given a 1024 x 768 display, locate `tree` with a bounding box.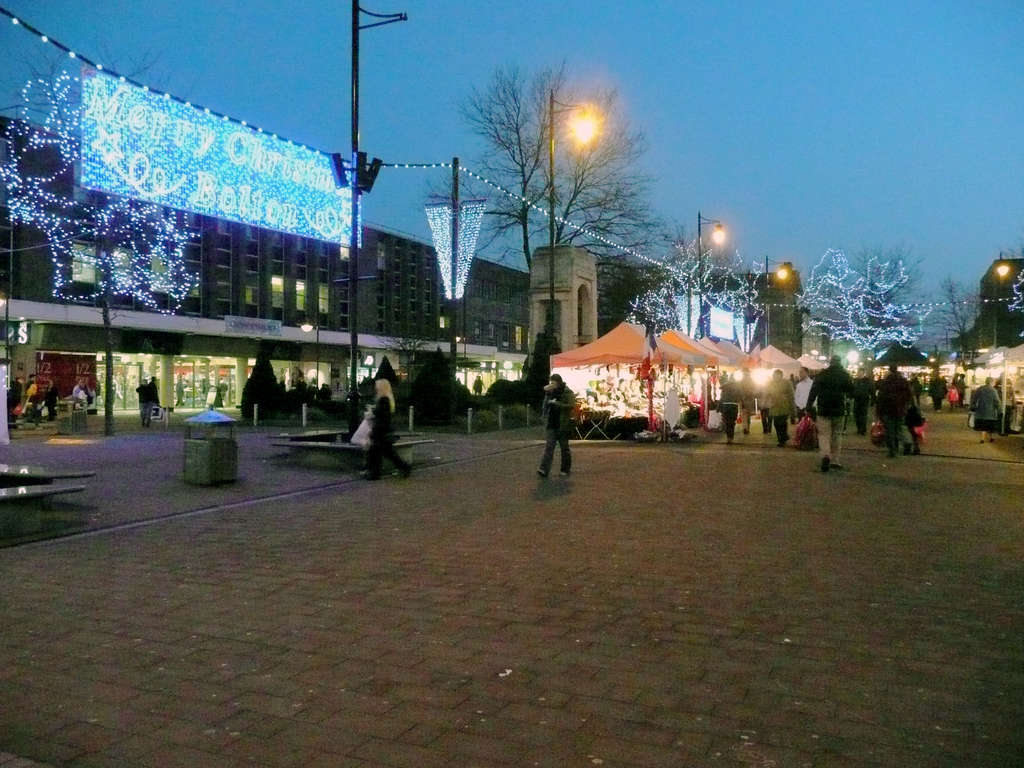
Located: [408, 346, 464, 424].
